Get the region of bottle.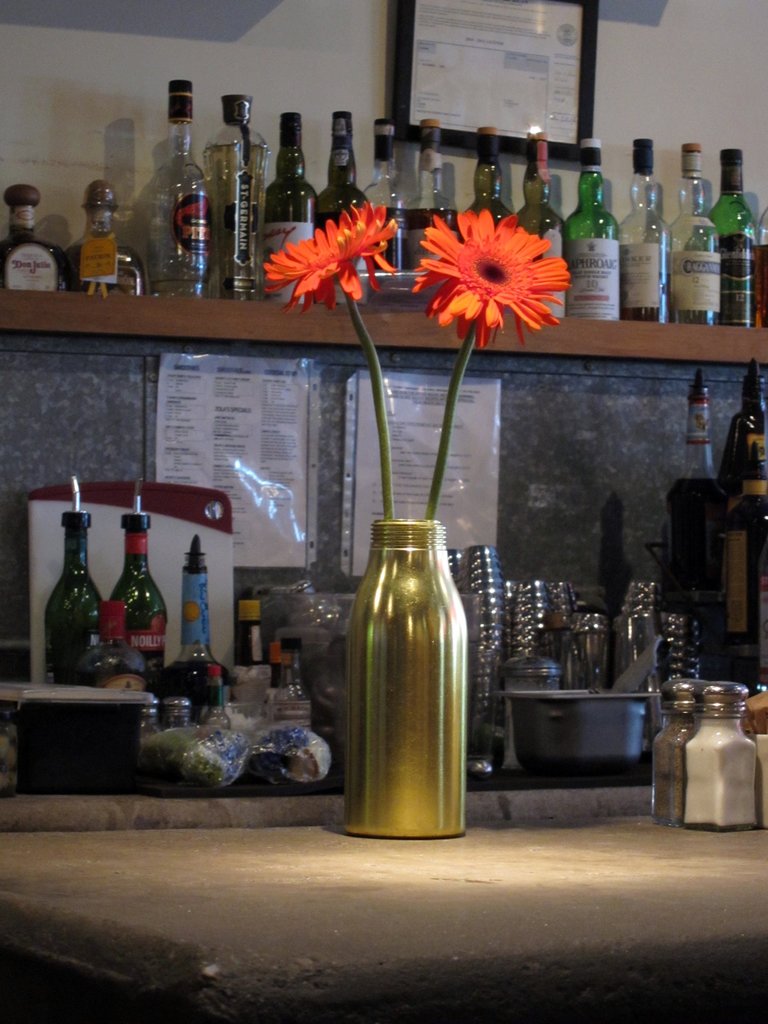
box=[568, 137, 617, 321].
